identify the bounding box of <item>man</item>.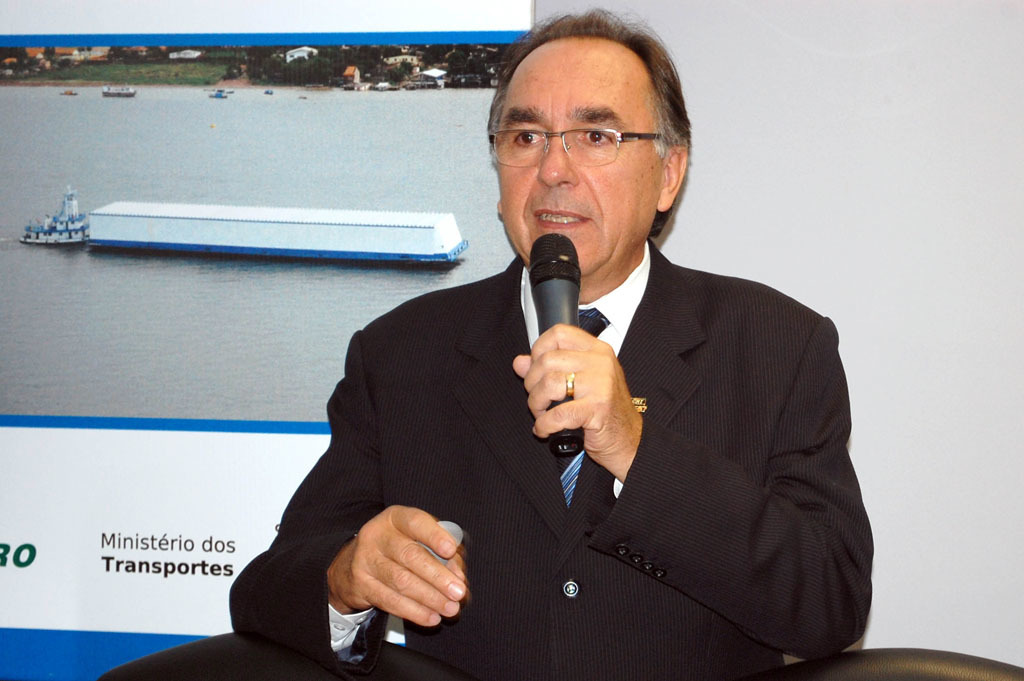
BBox(265, 57, 849, 664).
